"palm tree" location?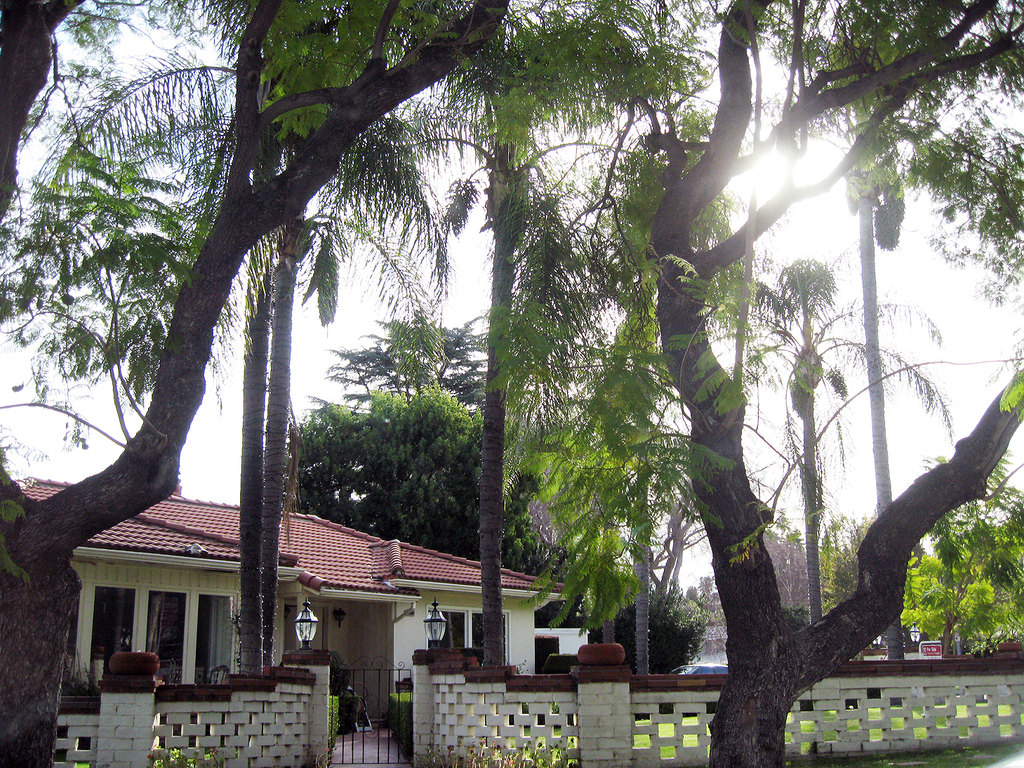
521, 0, 891, 148
